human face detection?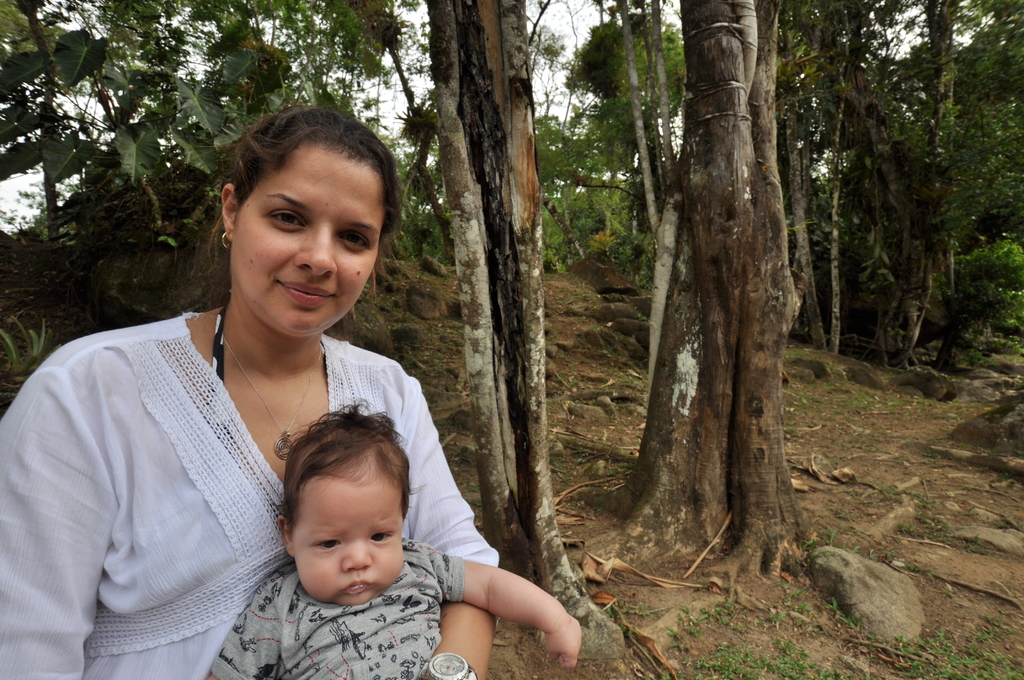
[291,474,408,608]
